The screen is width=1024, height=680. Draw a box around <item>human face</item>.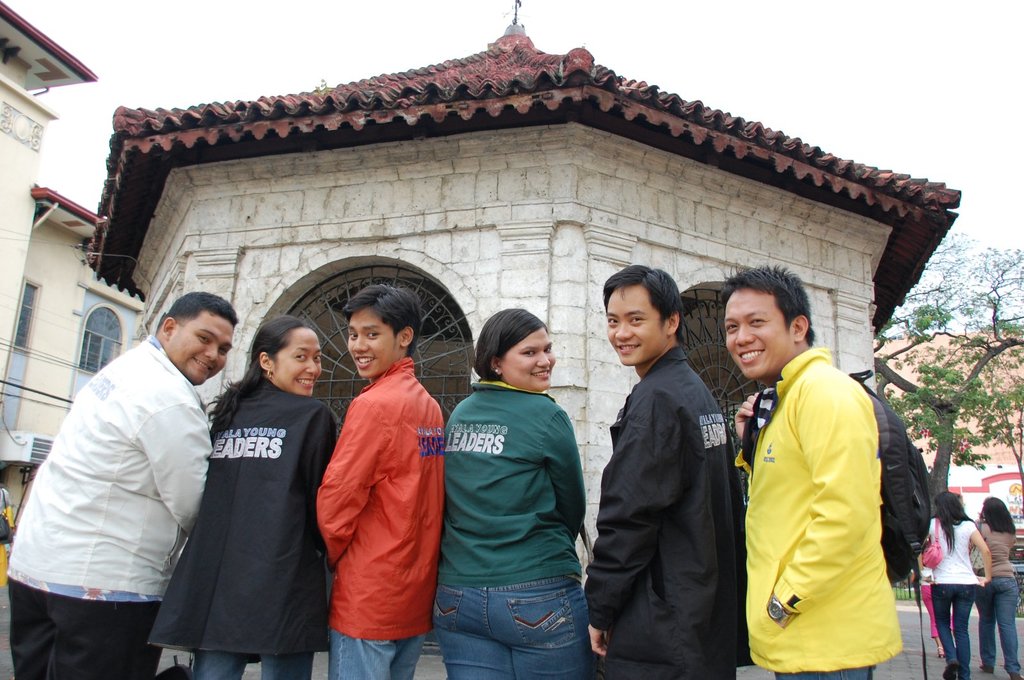
bbox=(174, 319, 230, 388).
